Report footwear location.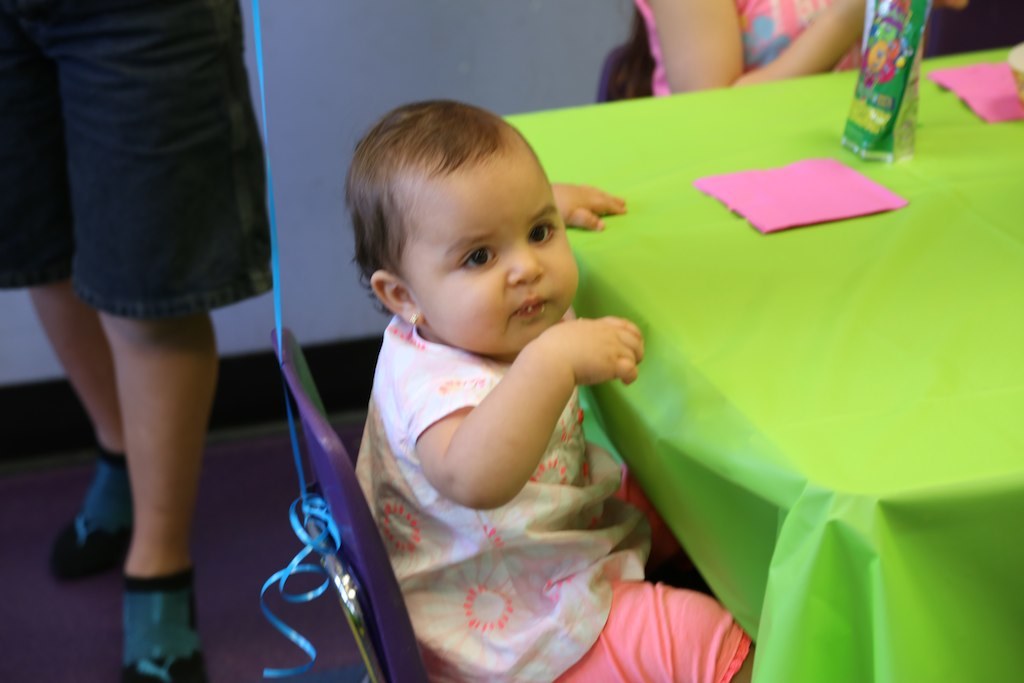
Report: BBox(49, 448, 134, 581).
